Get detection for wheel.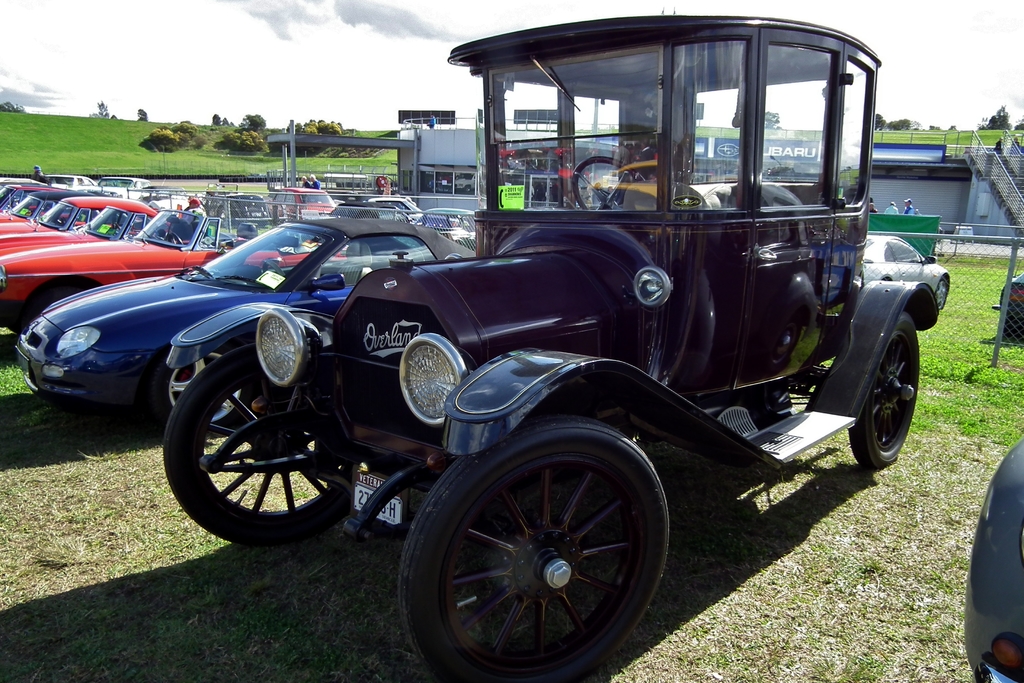
Detection: x1=395, y1=418, x2=670, y2=682.
